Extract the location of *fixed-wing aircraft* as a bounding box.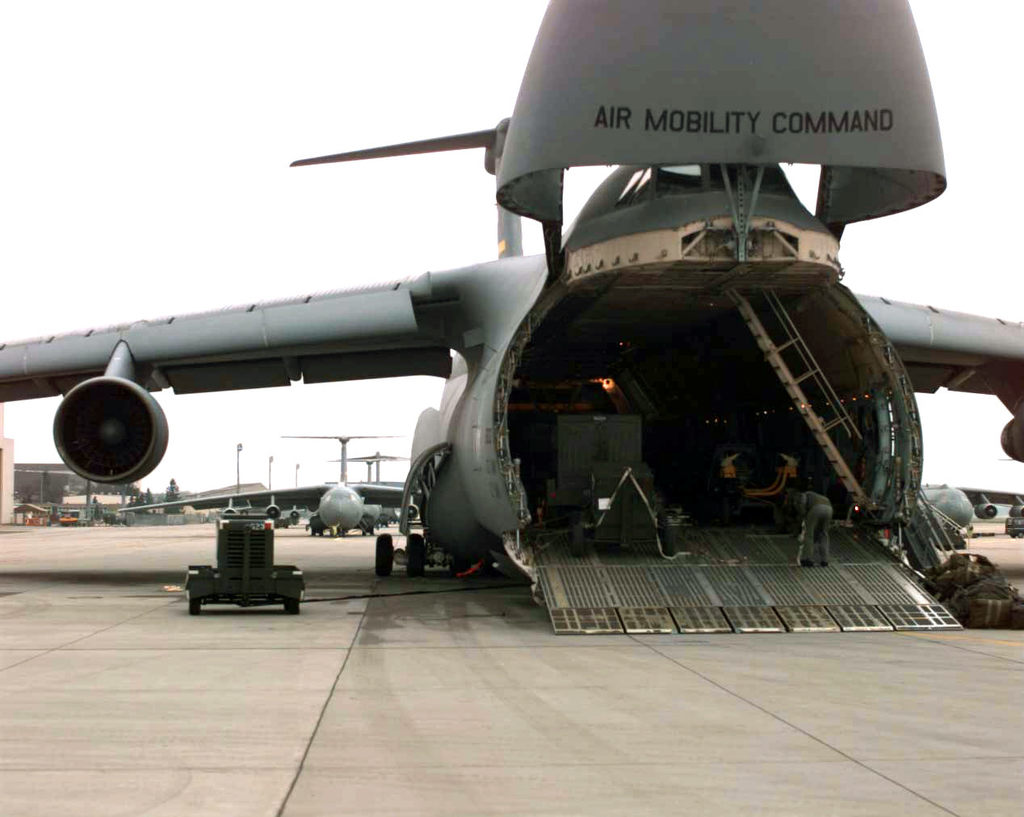
[x1=0, y1=0, x2=1023, y2=639].
